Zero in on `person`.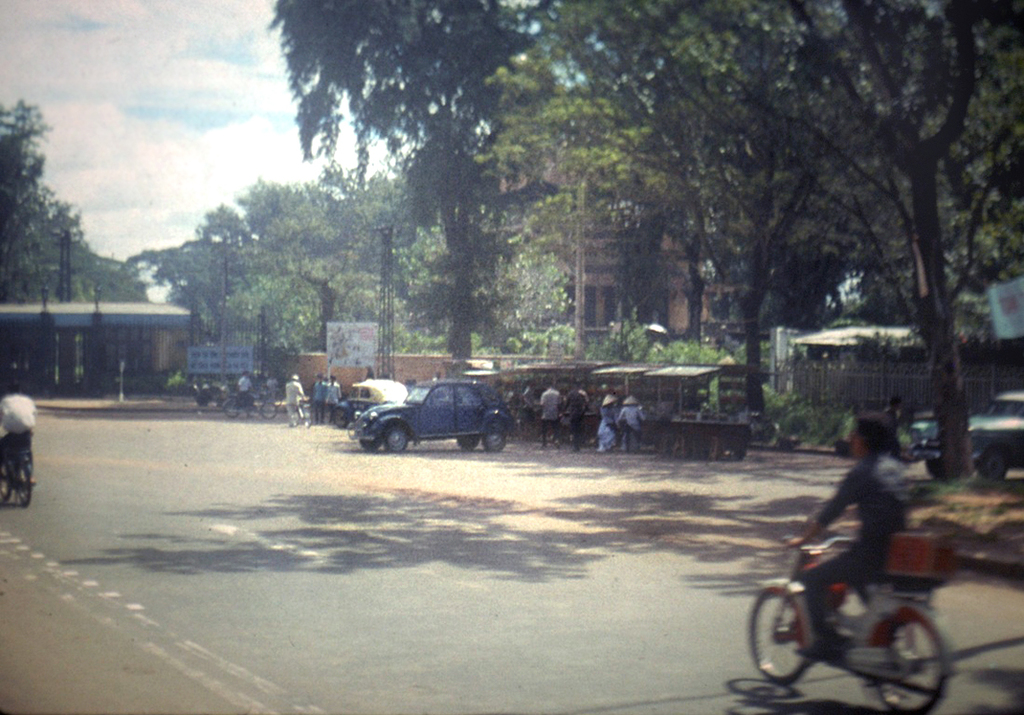
Zeroed in: (290,373,311,423).
